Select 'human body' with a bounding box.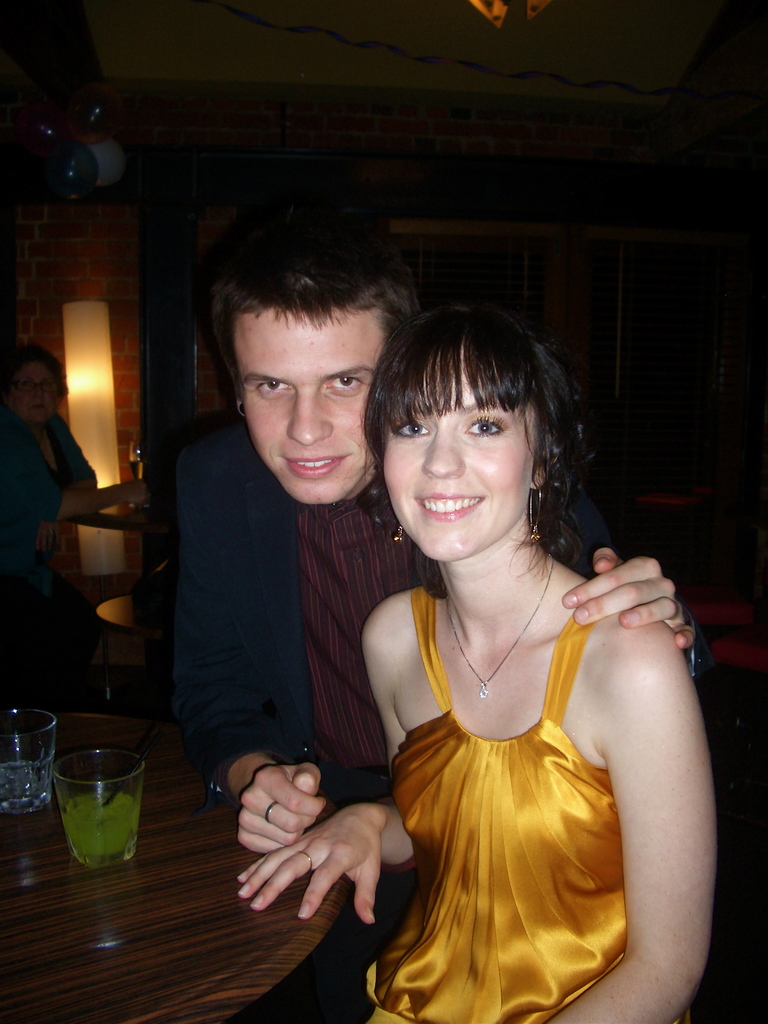
161 209 692 850.
